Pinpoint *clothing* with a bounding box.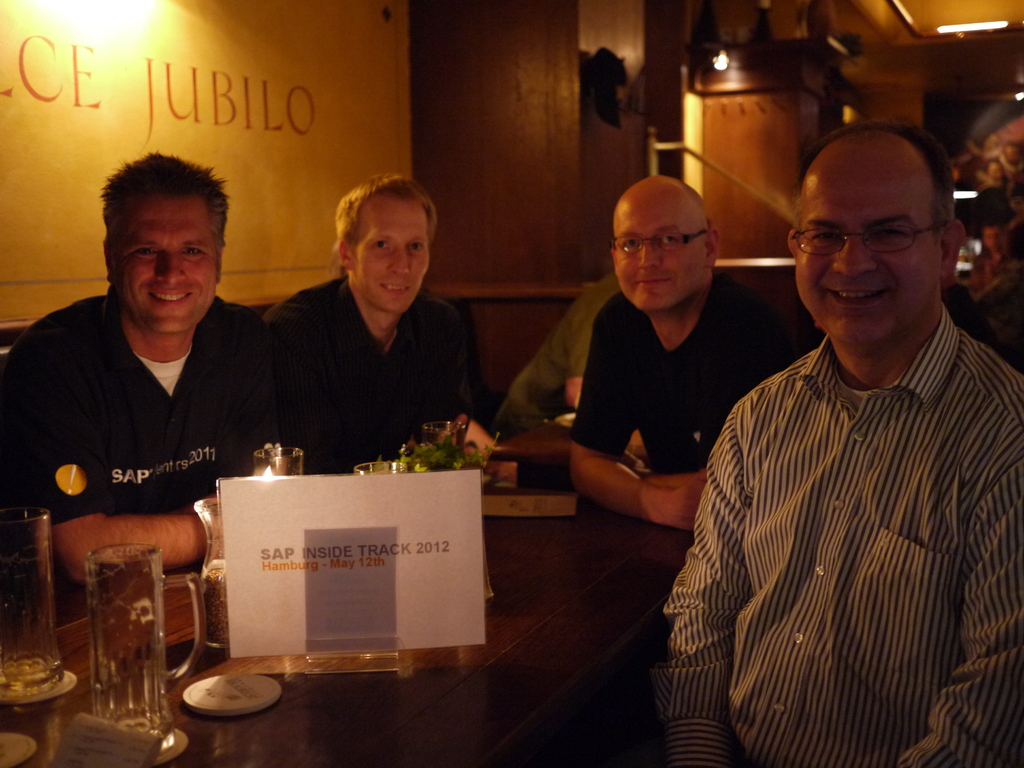
(5,290,296,570).
